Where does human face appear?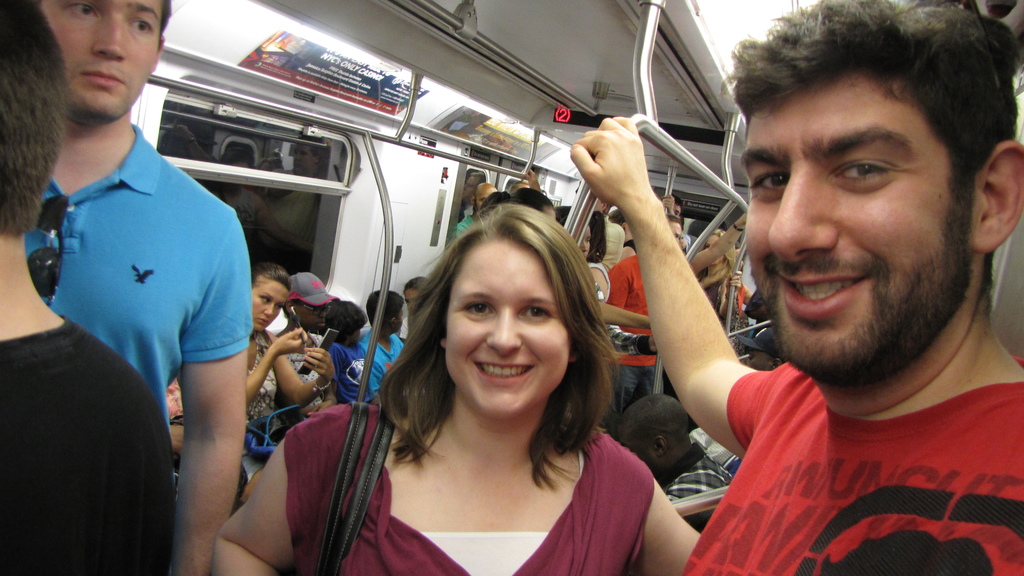
Appears at bbox=(706, 236, 724, 266).
